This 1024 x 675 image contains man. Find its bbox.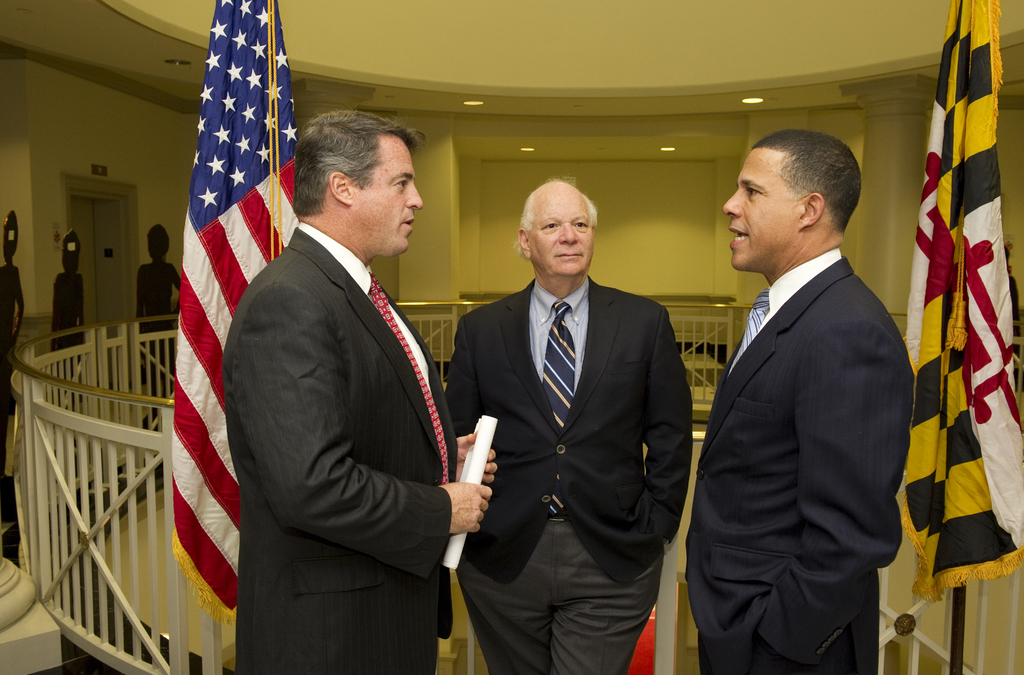
bbox(671, 106, 925, 674).
